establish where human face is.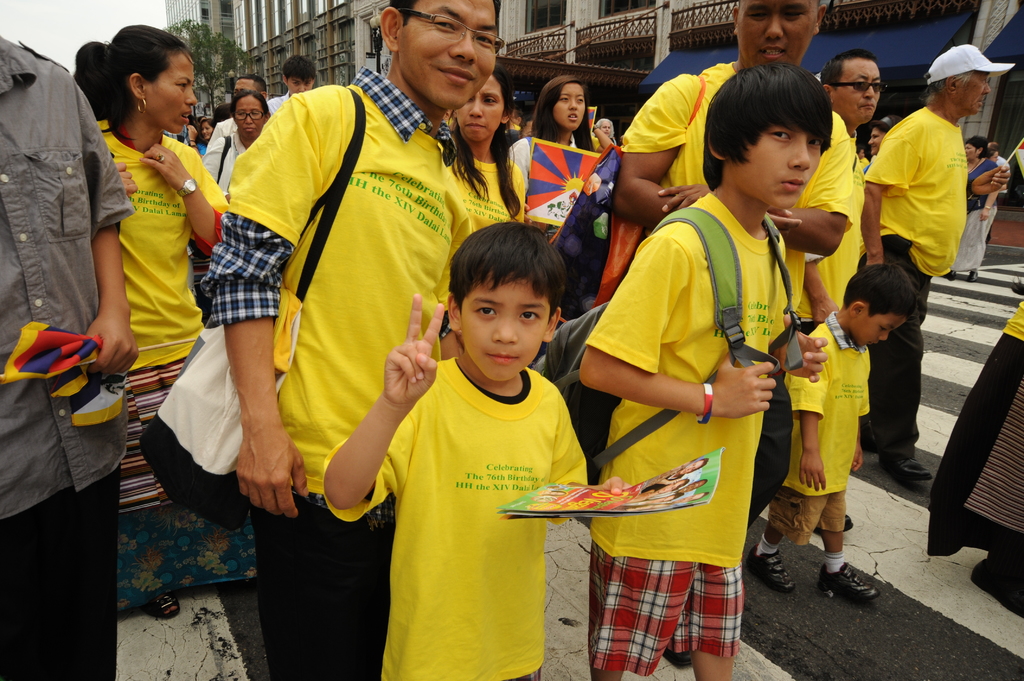
Established at (x1=733, y1=0, x2=820, y2=72).
